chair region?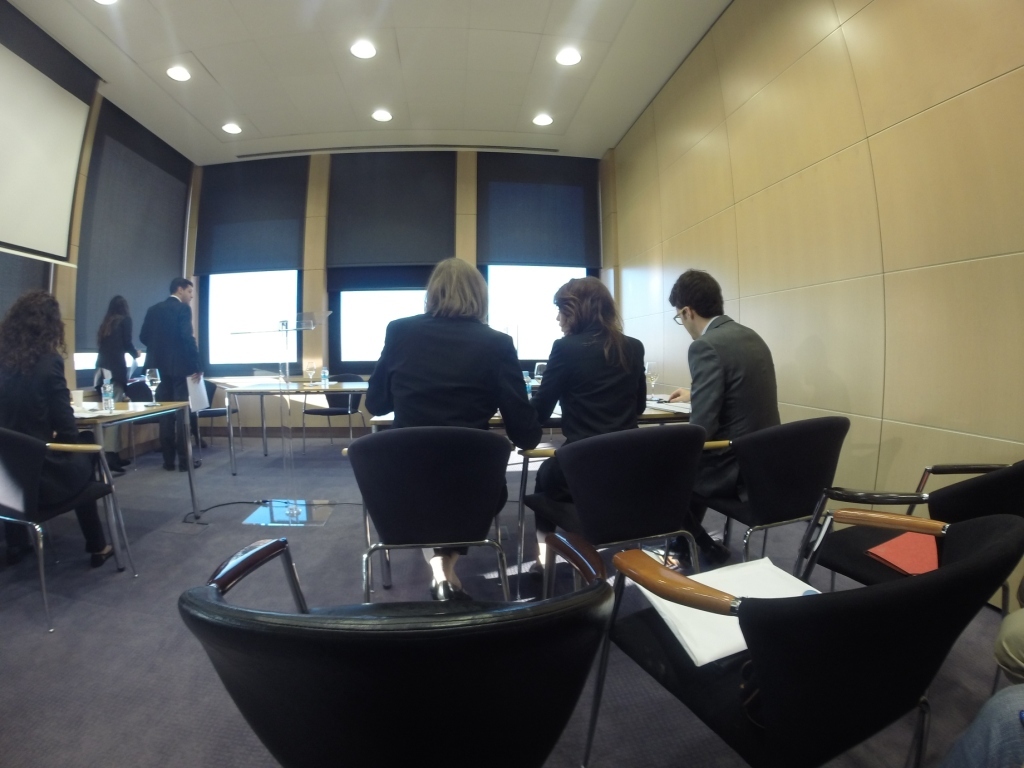
[890,460,1023,534]
